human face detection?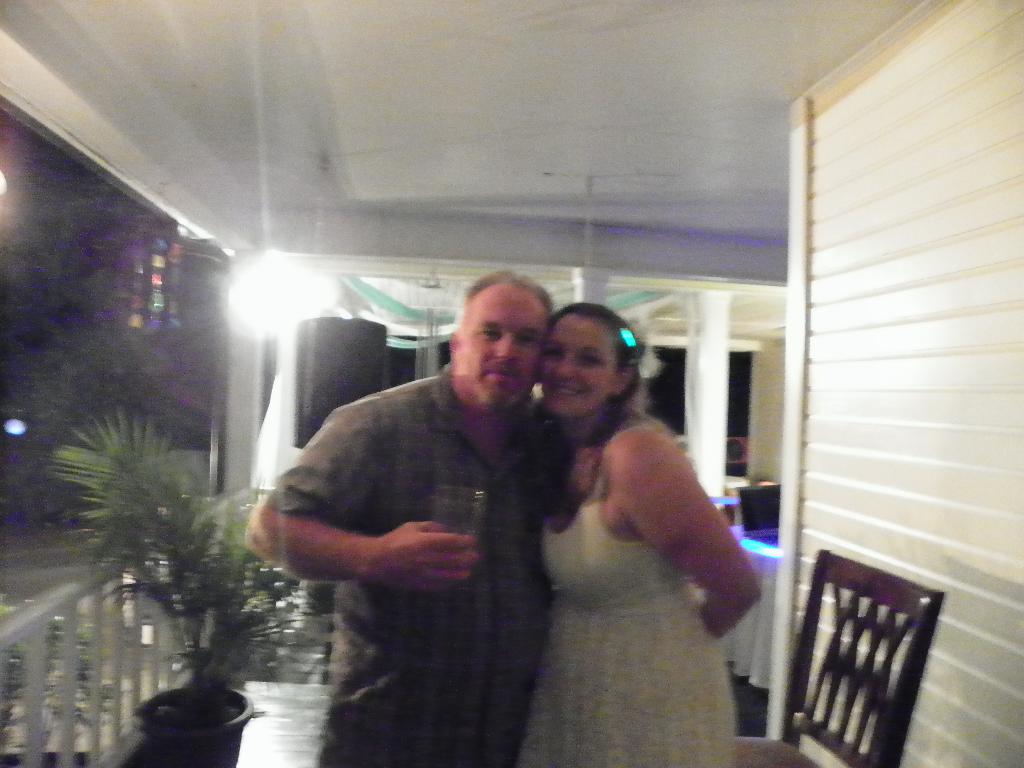
l=452, t=286, r=548, b=410
